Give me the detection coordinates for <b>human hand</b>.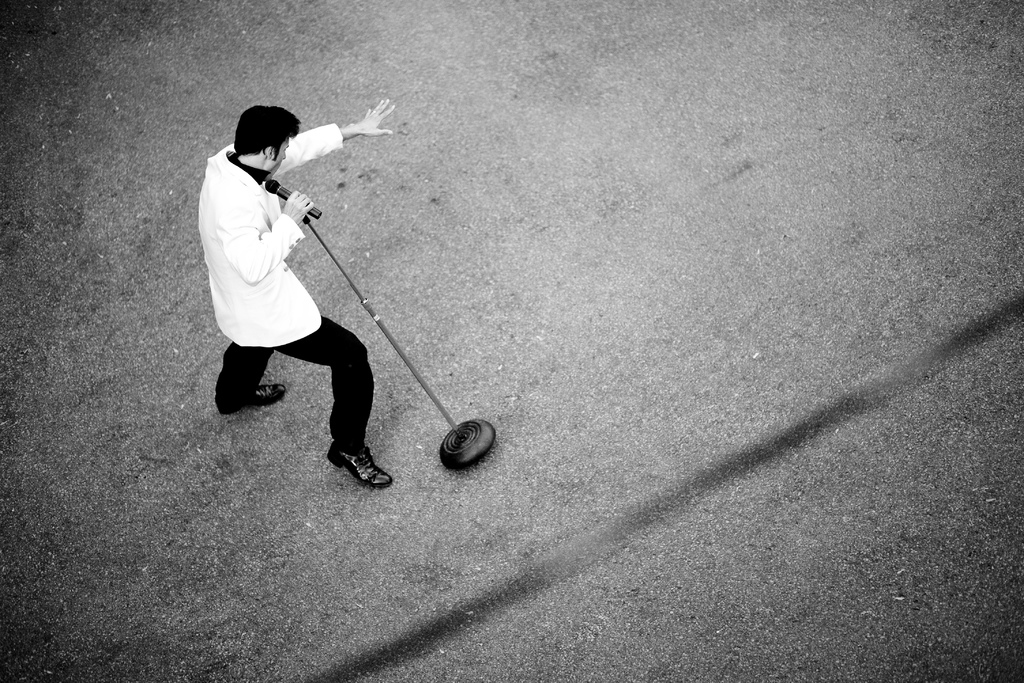
x1=356 y1=99 x2=396 y2=133.
